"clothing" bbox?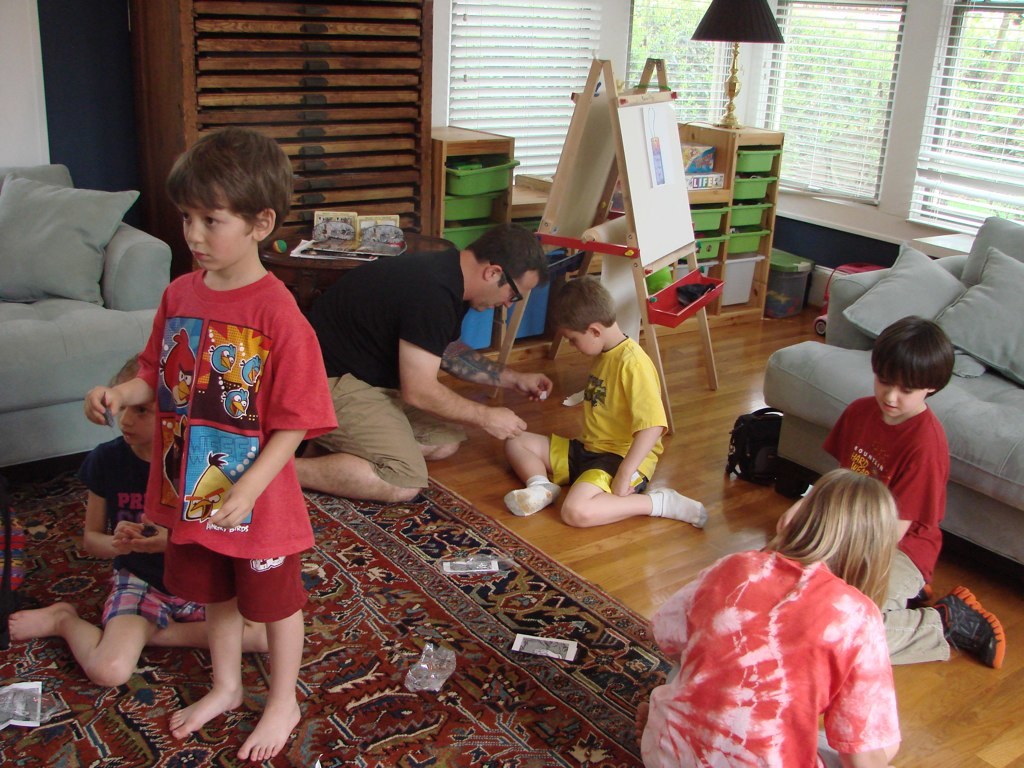
<region>820, 389, 949, 664</region>
